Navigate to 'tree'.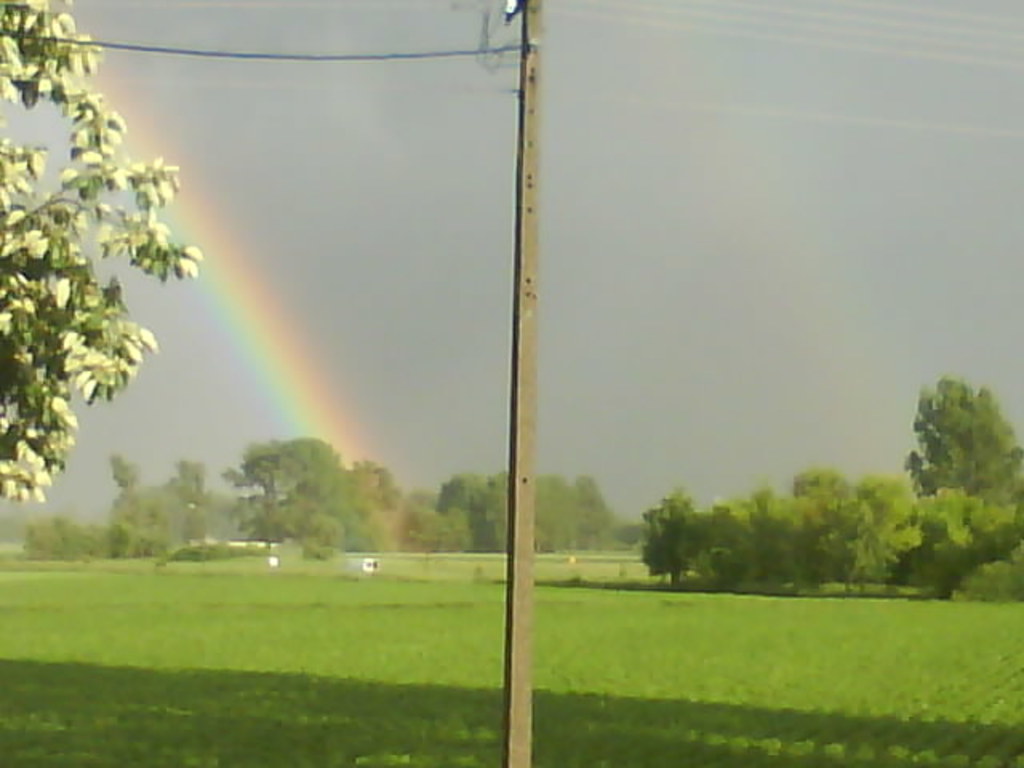
Navigation target: [899,379,1022,592].
